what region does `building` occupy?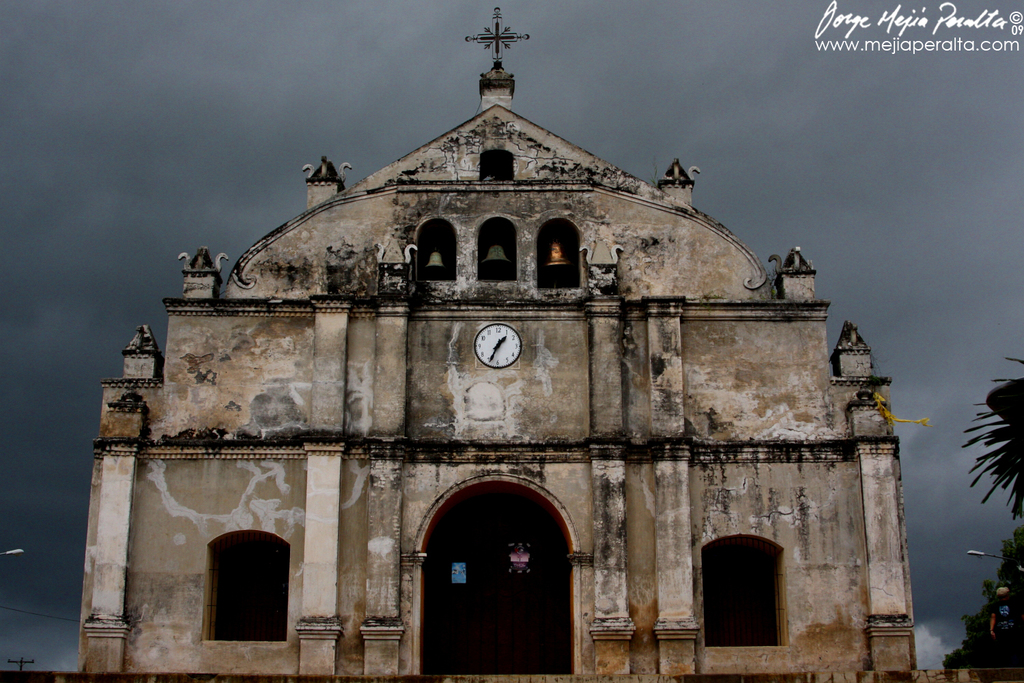
(x1=77, y1=12, x2=920, y2=682).
